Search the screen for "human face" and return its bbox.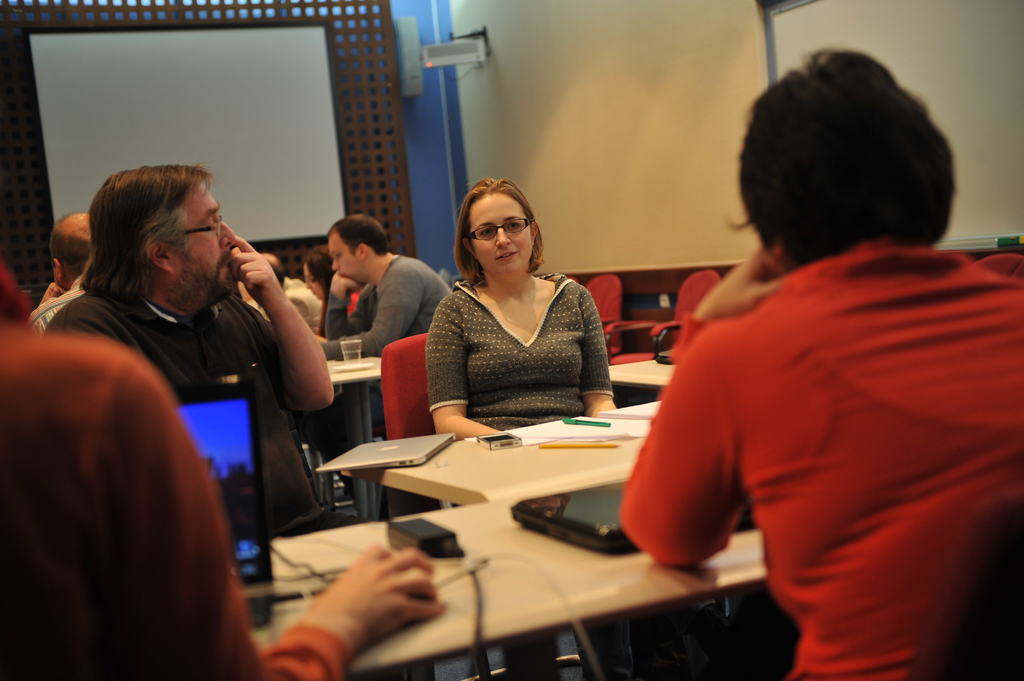
Found: <bbox>472, 194, 534, 271</bbox>.
